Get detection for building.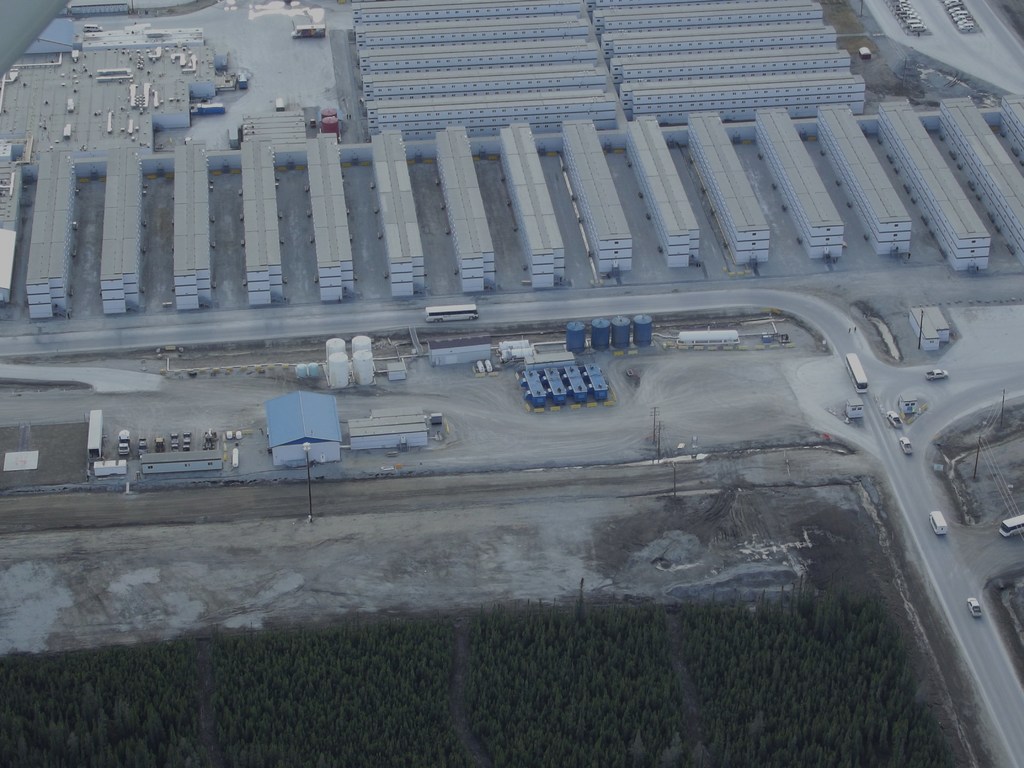
Detection: BBox(239, 135, 280, 303).
